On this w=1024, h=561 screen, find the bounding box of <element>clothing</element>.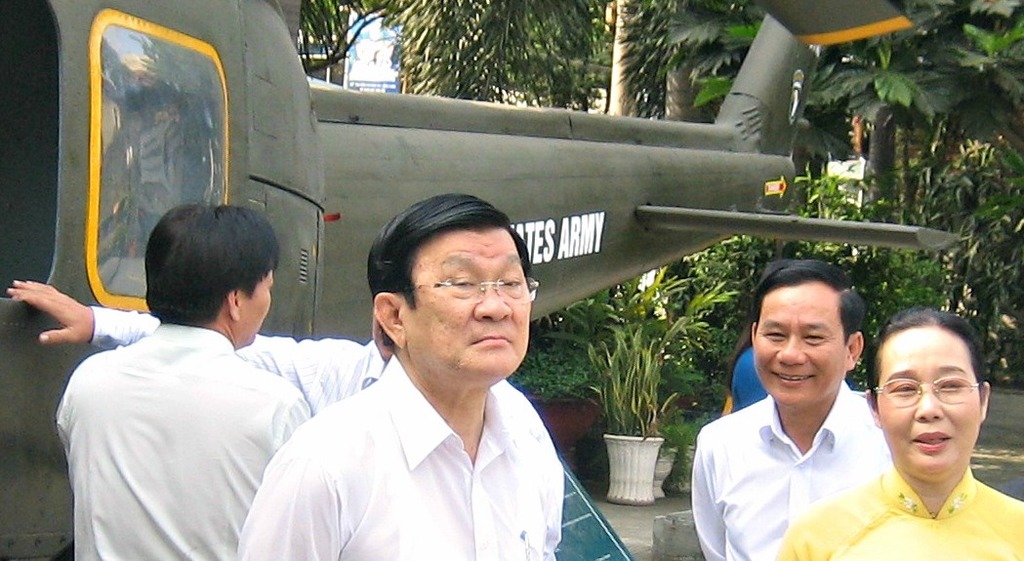
Bounding box: box(48, 268, 347, 556).
